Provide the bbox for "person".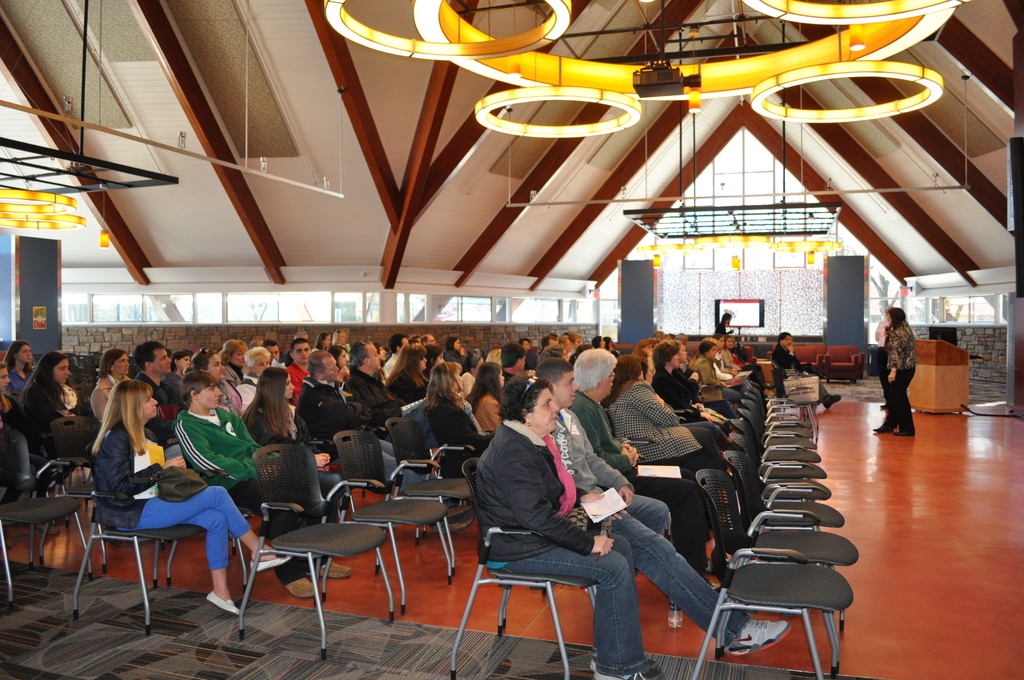
detection(479, 353, 678, 663).
